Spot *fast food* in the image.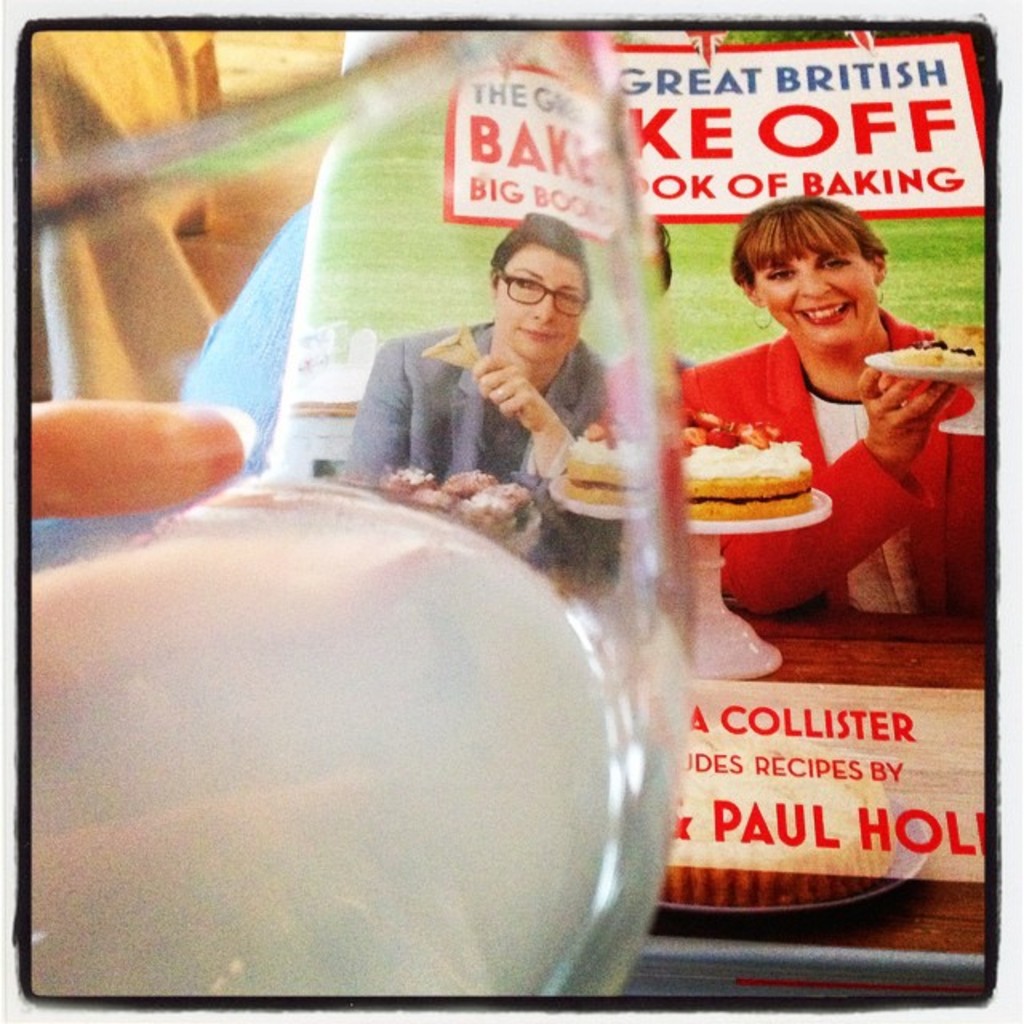
*fast food* found at {"left": 546, "top": 411, "right": 821, "bottom": 514}.
